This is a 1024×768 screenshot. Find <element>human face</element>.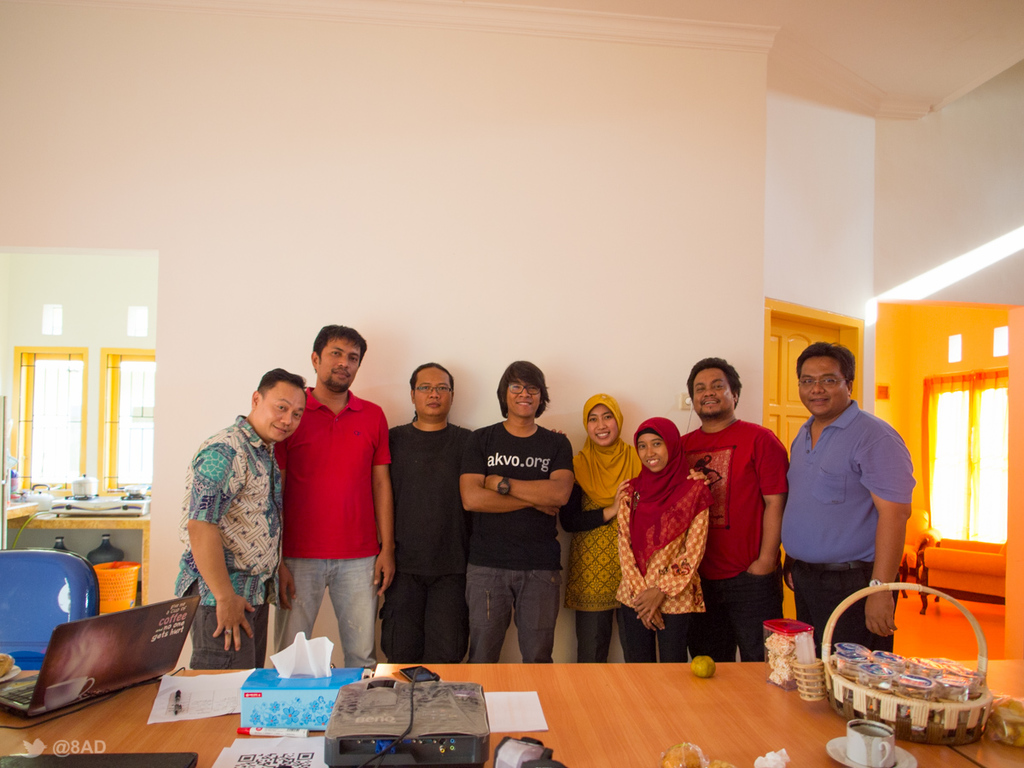
Bounding box: box=[316, 335, 369, 391].
